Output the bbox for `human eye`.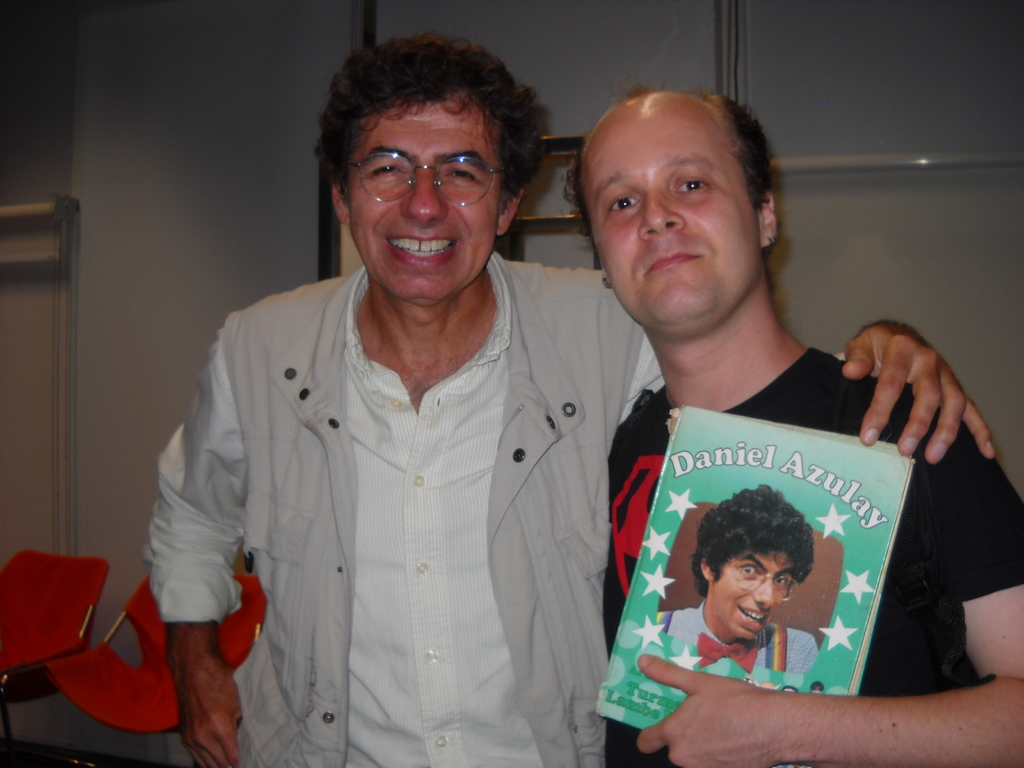
[left=673, top=172, right=718, bottom=202].
